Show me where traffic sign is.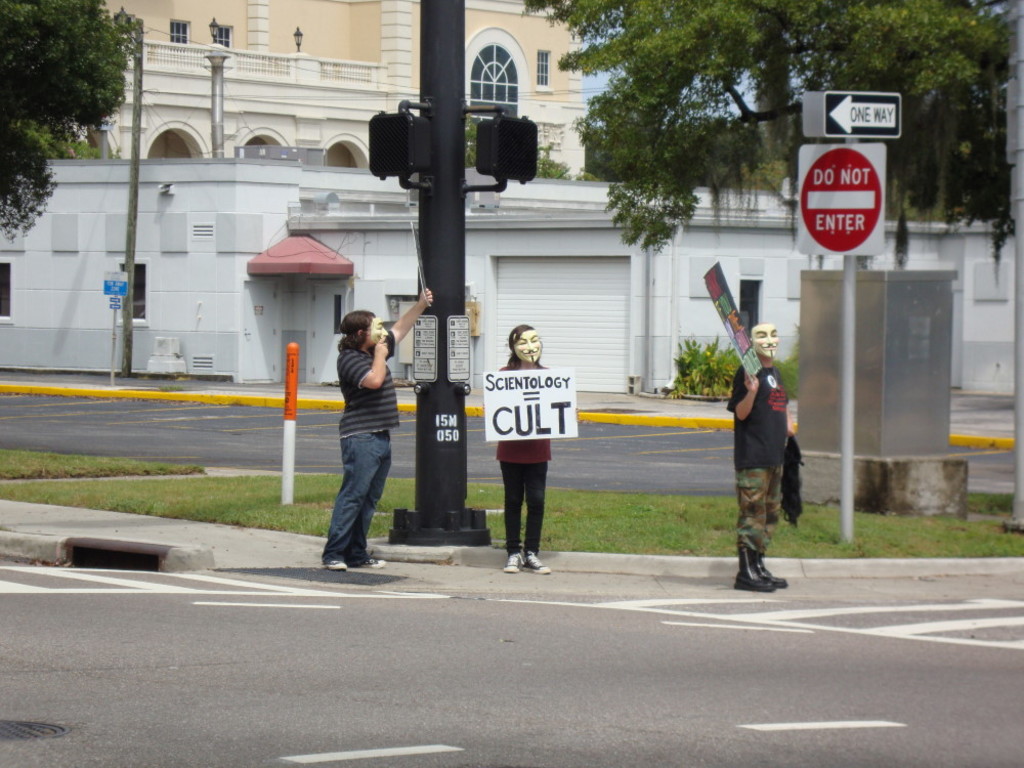
traffic sign is at (x1=806, y1=91, x2=905, y2=137).
